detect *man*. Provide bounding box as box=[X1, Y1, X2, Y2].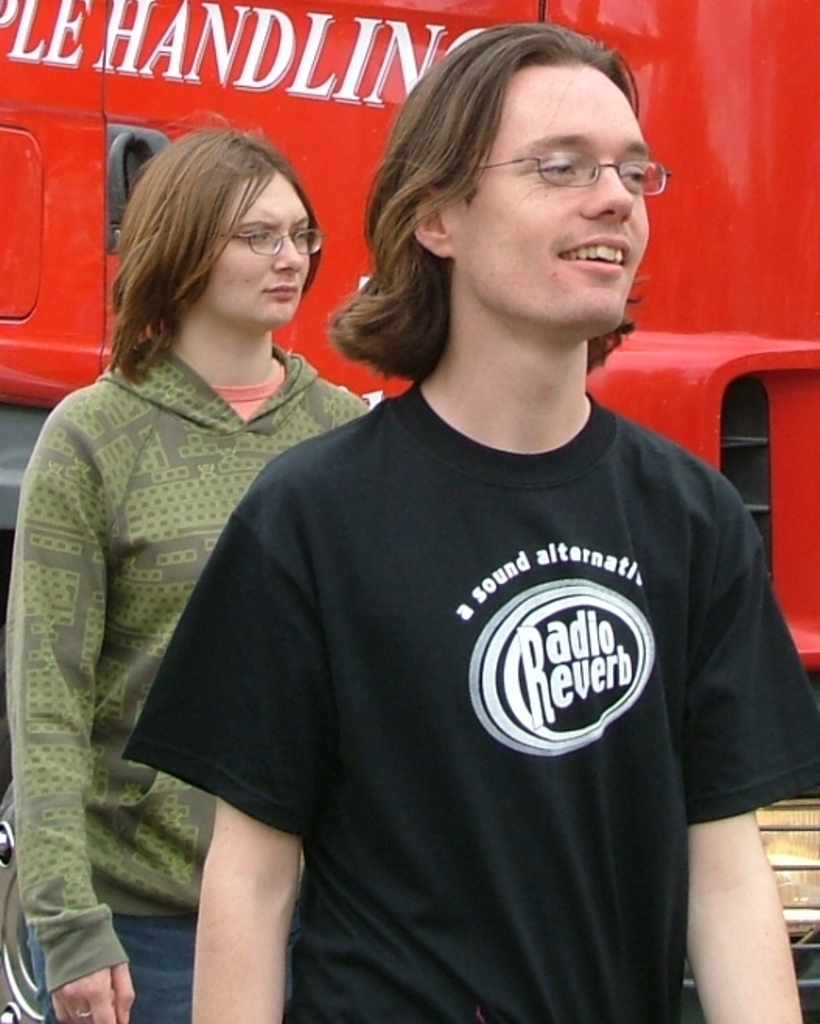
box=[140, 40, 800, 979].
